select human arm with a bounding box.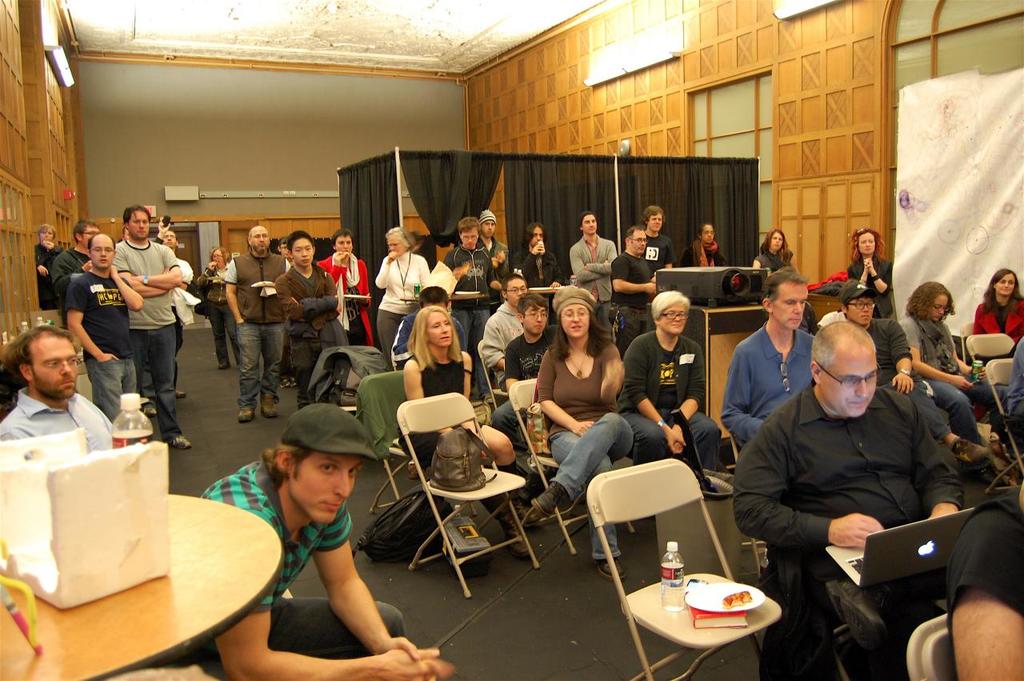
[x1=222, y1=255, x2=246, y2=324].
